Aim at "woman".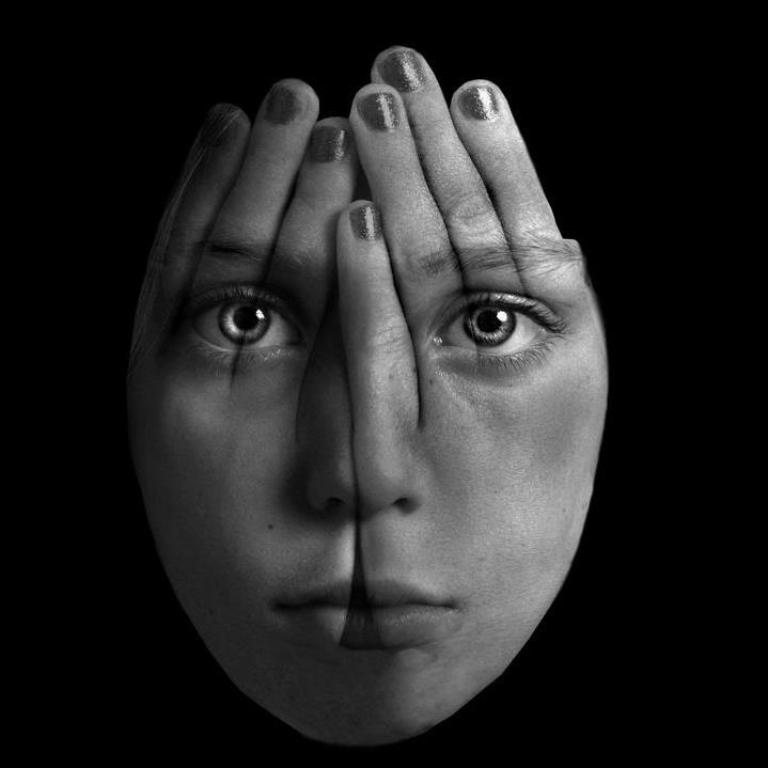
Aimed at 92,0,651,767.
